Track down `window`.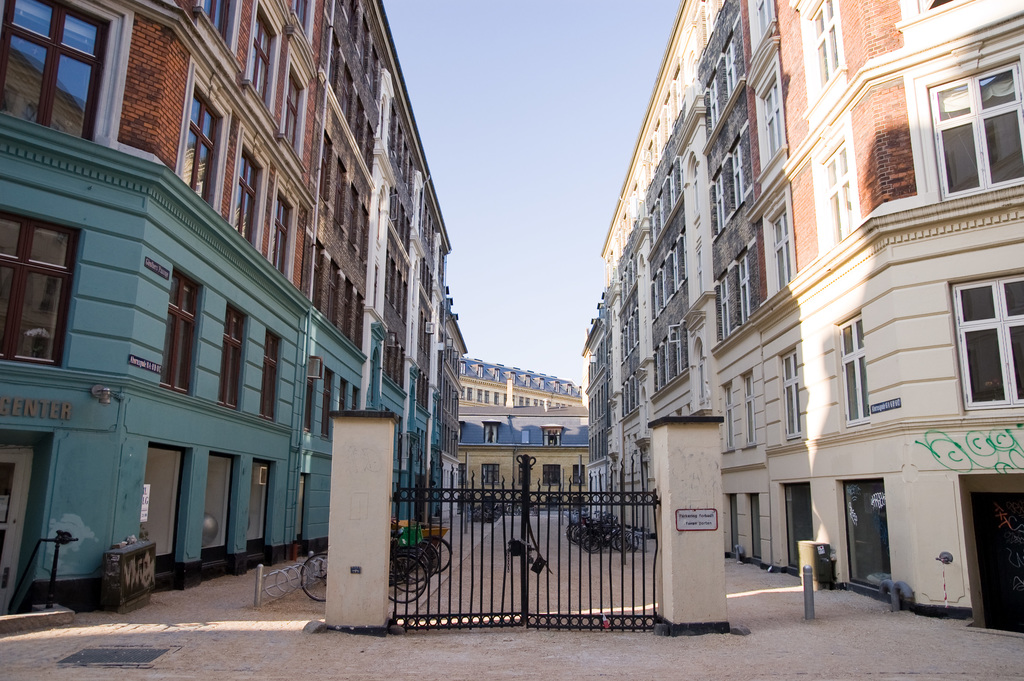
Tracked to [x1=0, y1=205, x2=77, y2=366].
